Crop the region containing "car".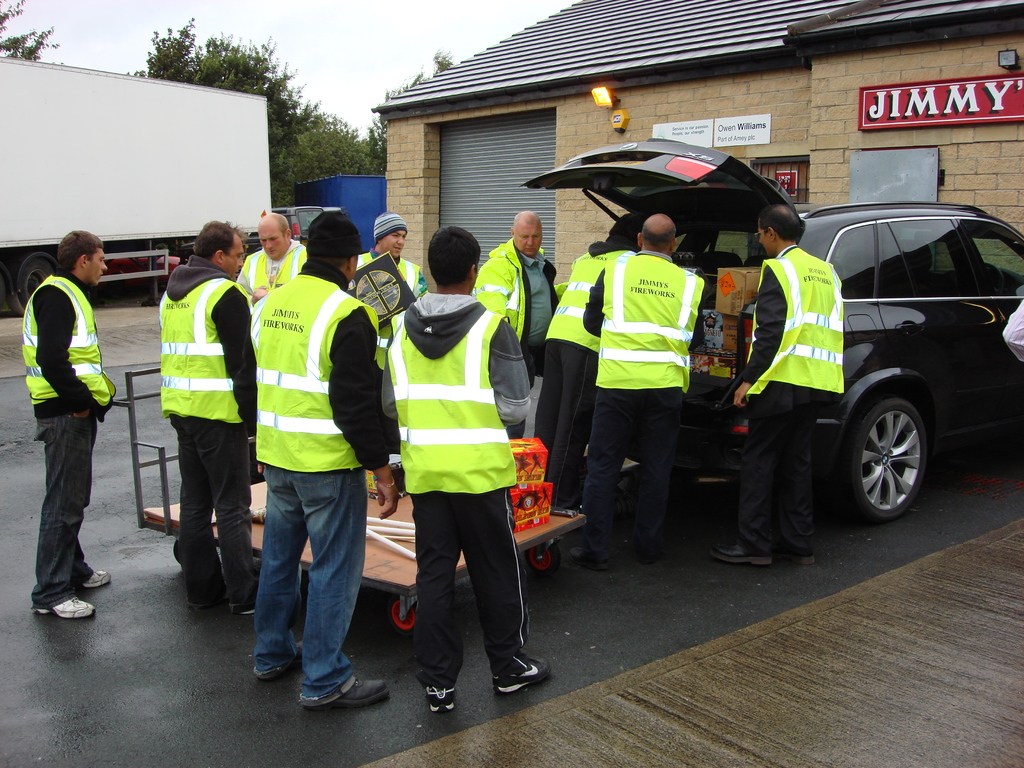
Crop region: <box>521,138,1023,515</box>.
